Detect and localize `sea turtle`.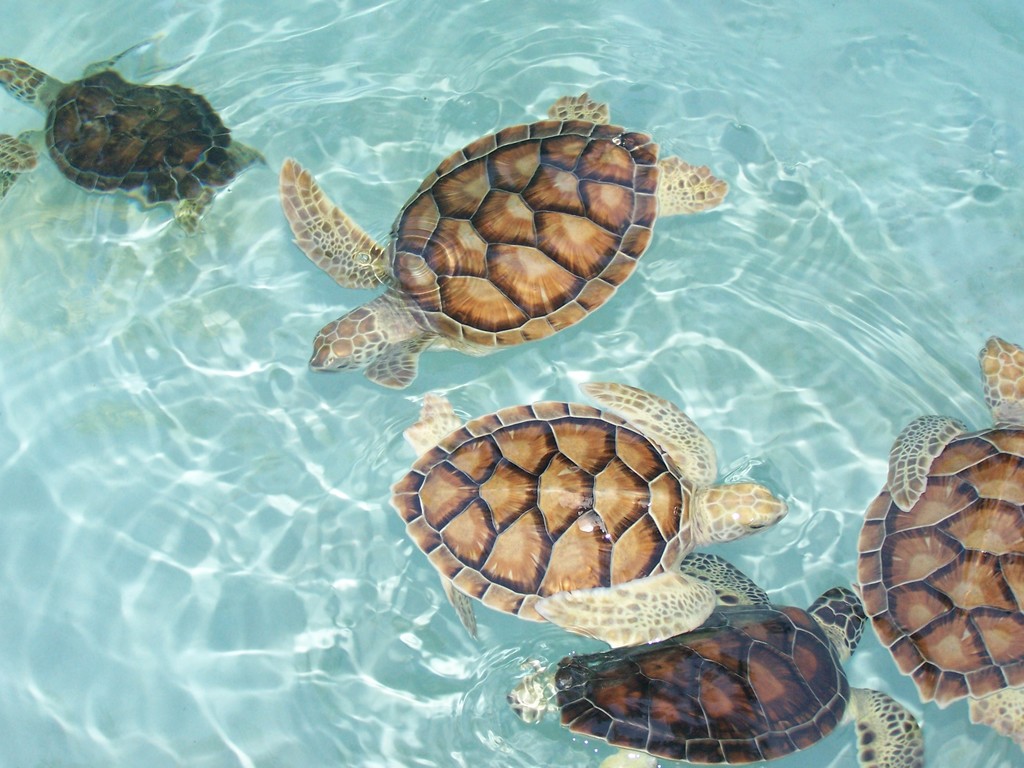
Localized at pyautogui.locateOnScreen(275, 93, 728, 388).
